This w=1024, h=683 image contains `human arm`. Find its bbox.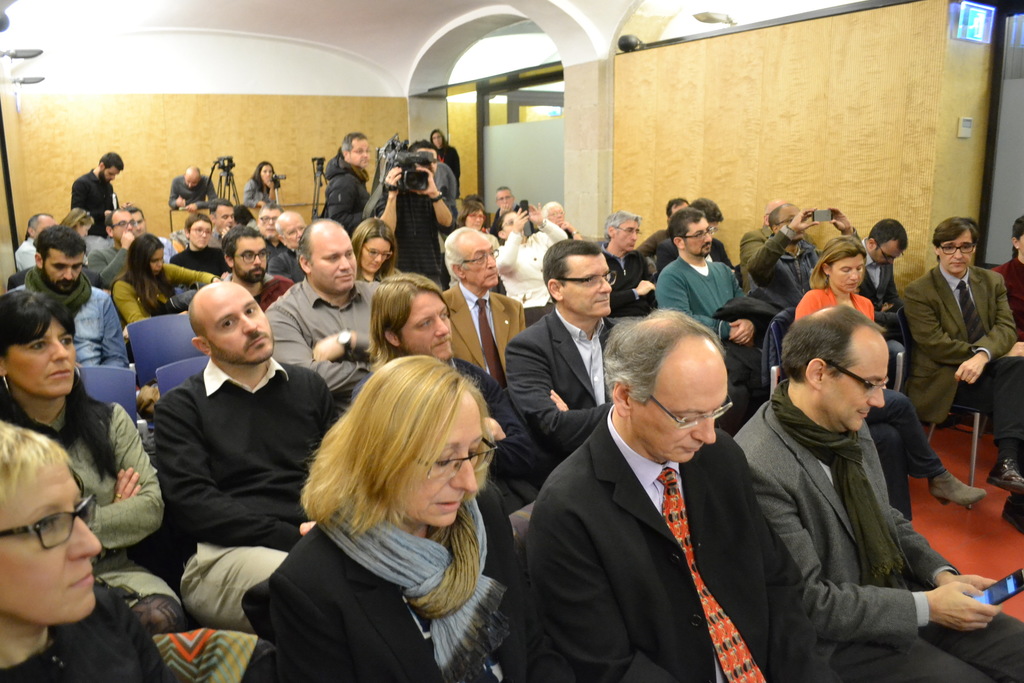
bbox(537, 211, 572, 248).
